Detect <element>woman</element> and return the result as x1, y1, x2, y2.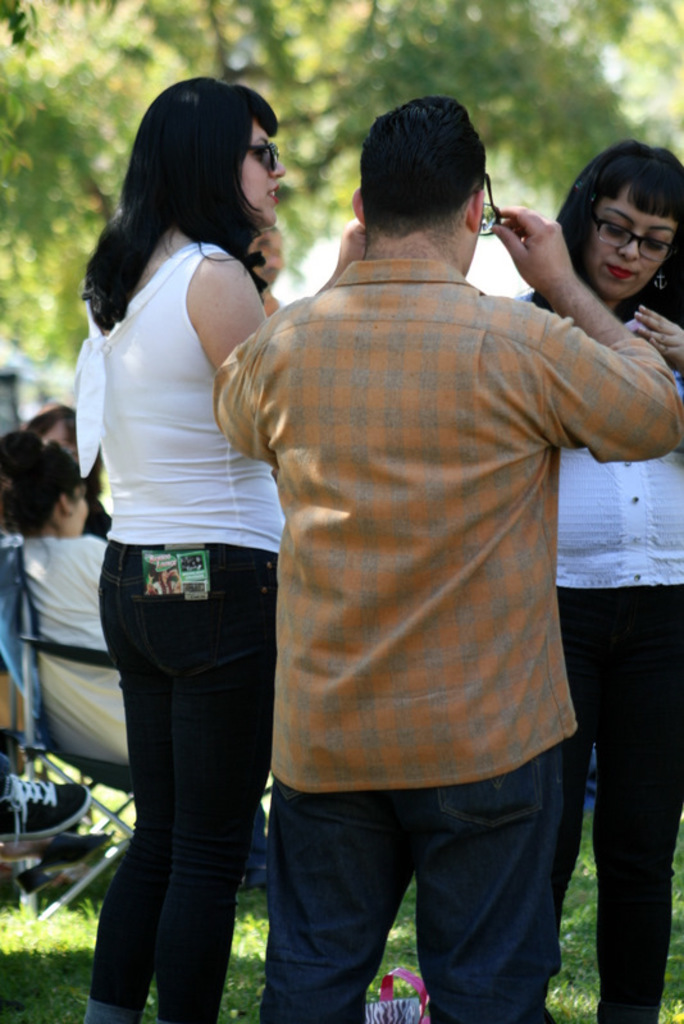
83, 73, 287, 1023.
